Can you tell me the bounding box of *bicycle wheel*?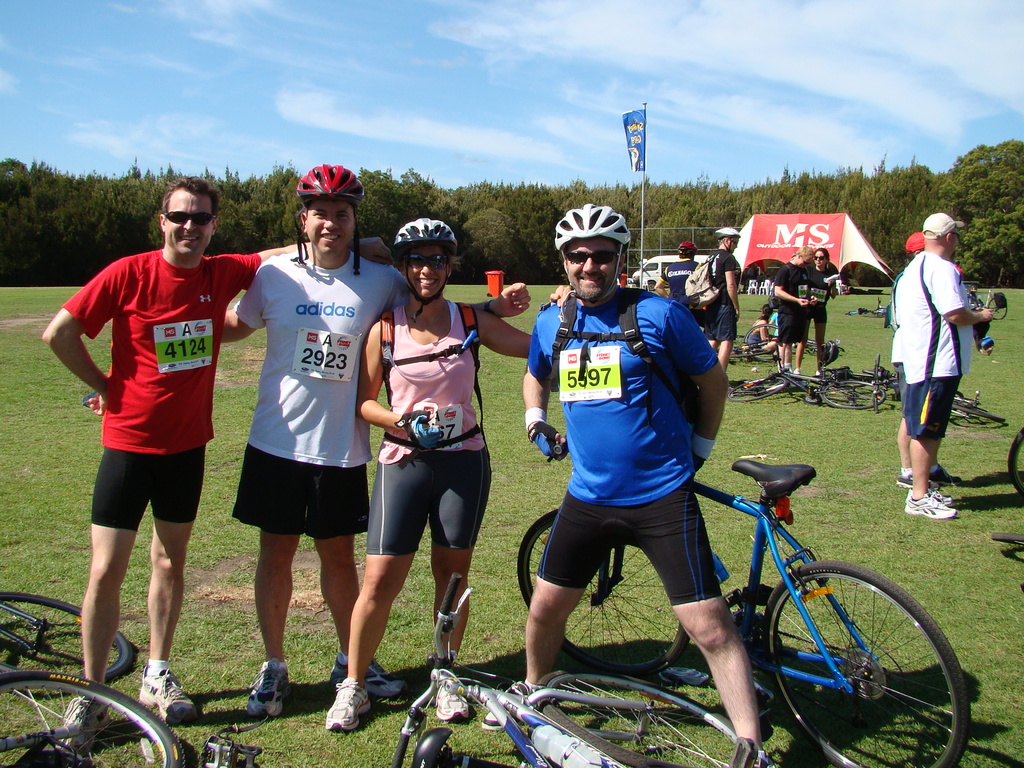
[x1=752, y1=552, x2=970, y2=767].
